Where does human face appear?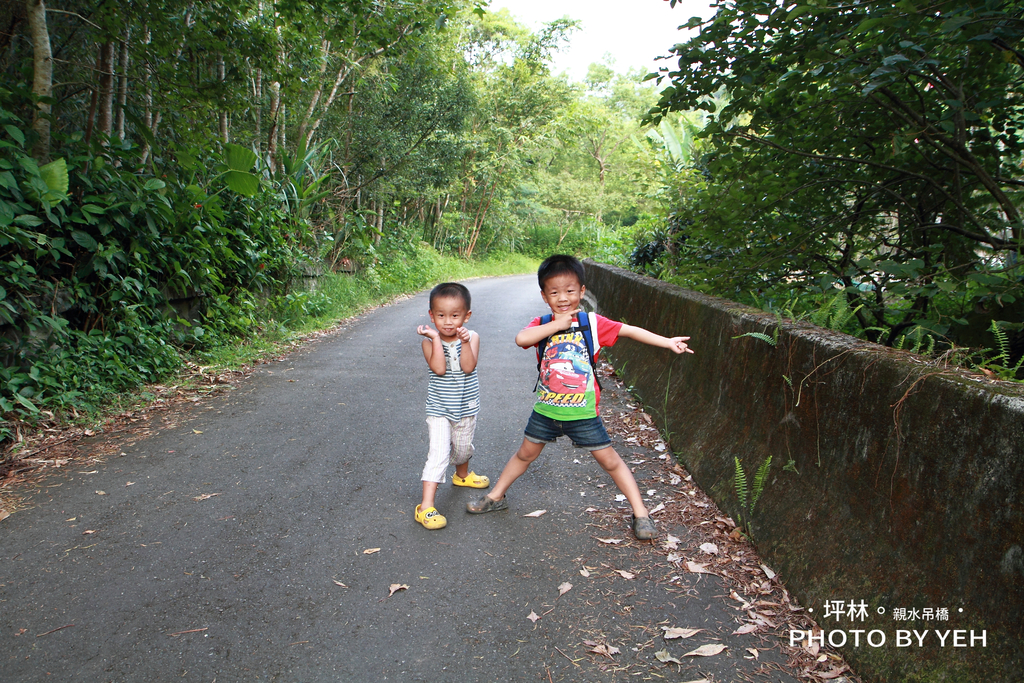
Appears at (543,277,579,314).
